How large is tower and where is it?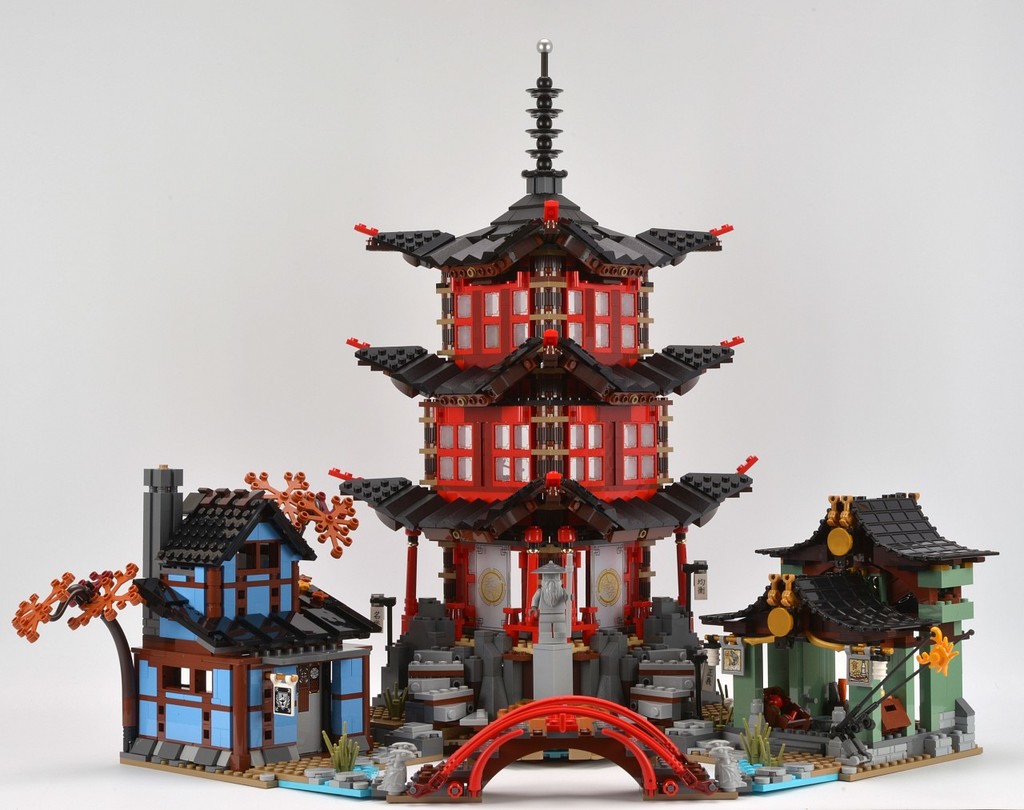
Bounding box: 331:42:760:767.
